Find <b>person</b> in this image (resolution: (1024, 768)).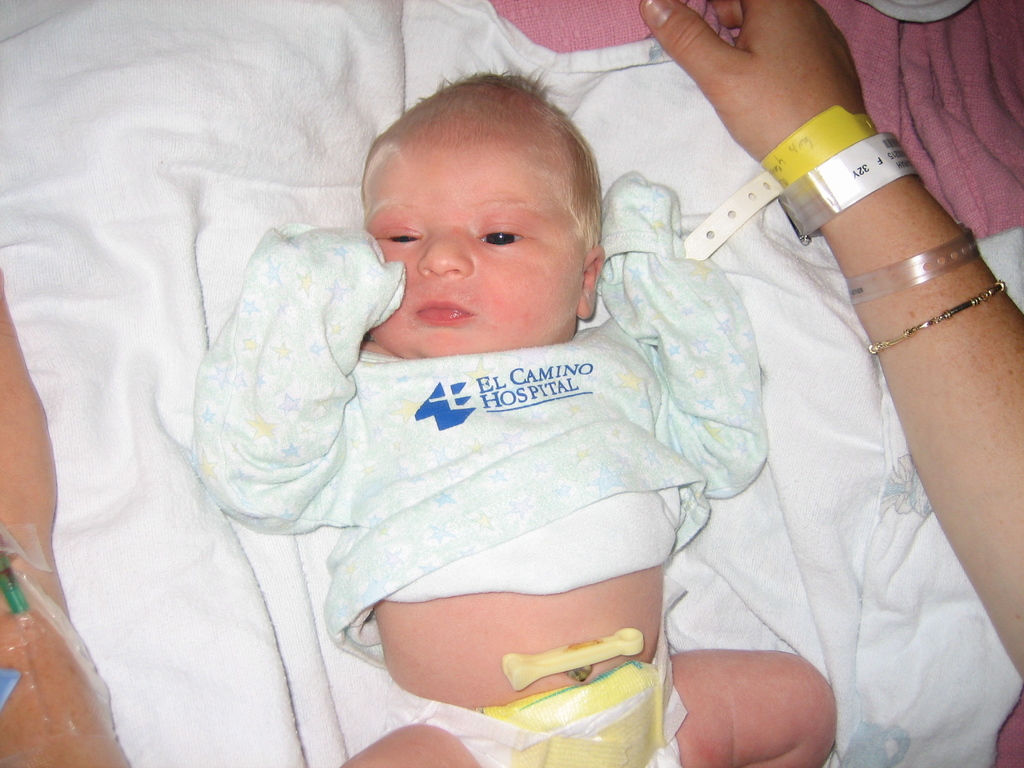
0:0:1023:767.
